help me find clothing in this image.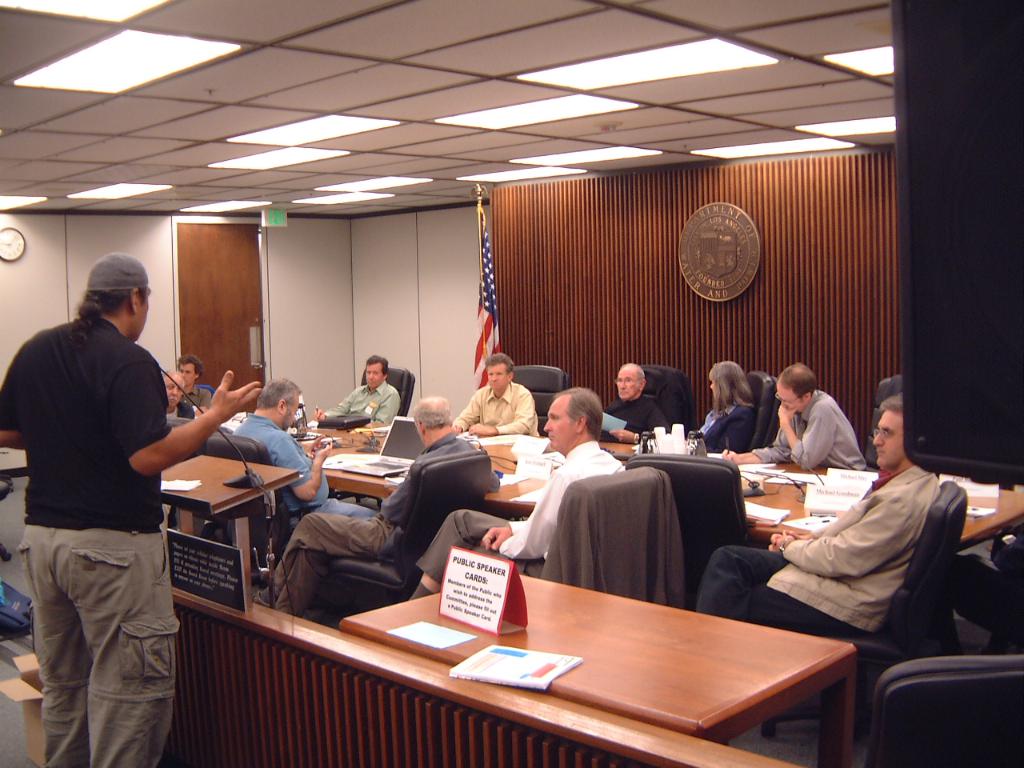
Found it: locate(764, 390, 875, 472).
